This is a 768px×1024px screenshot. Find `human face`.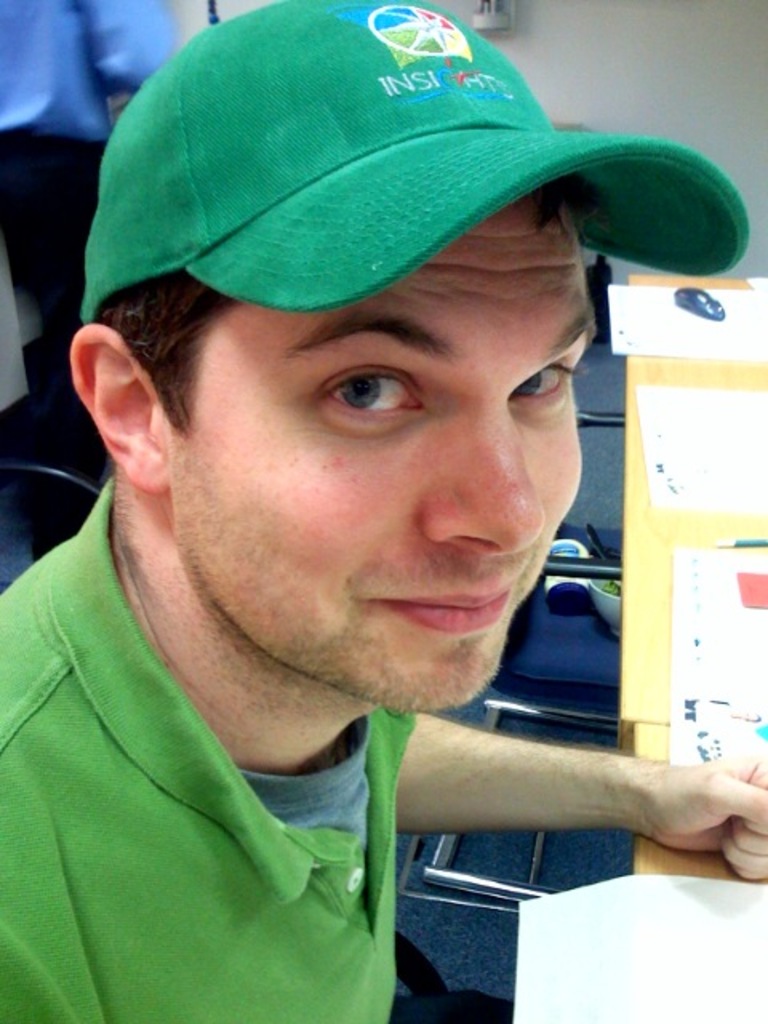
Bounding box: BBox(178, 179, 592, 707).
